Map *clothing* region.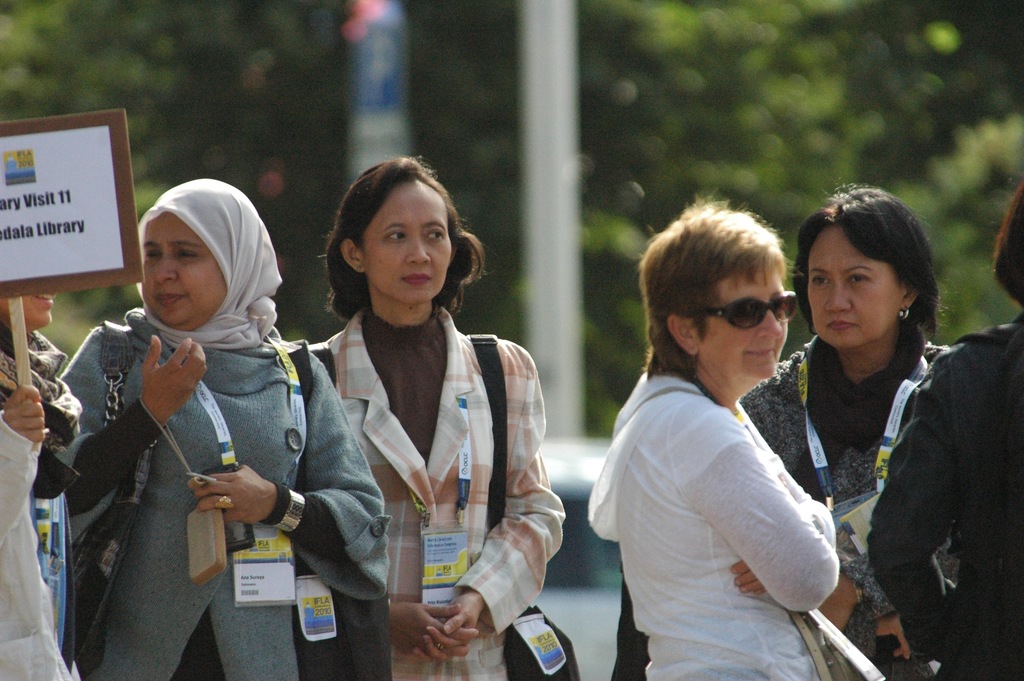
Mapped to box(308, 303, 567, 680).
